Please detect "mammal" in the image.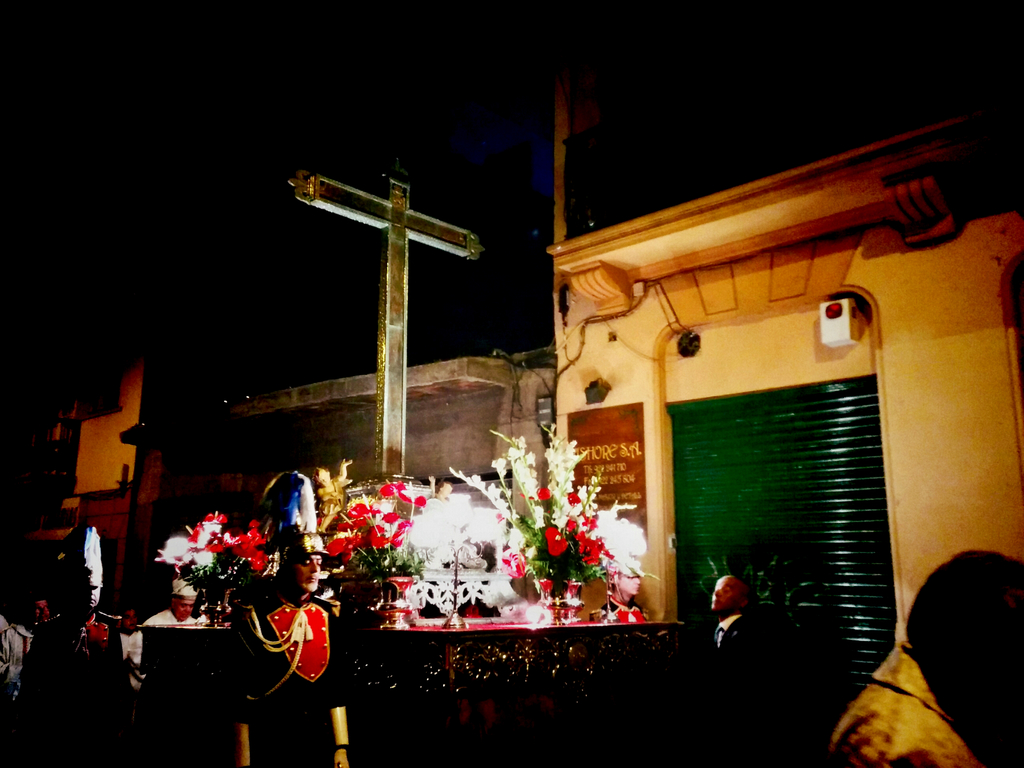
<region>227, 532, 352, 767</region>.
